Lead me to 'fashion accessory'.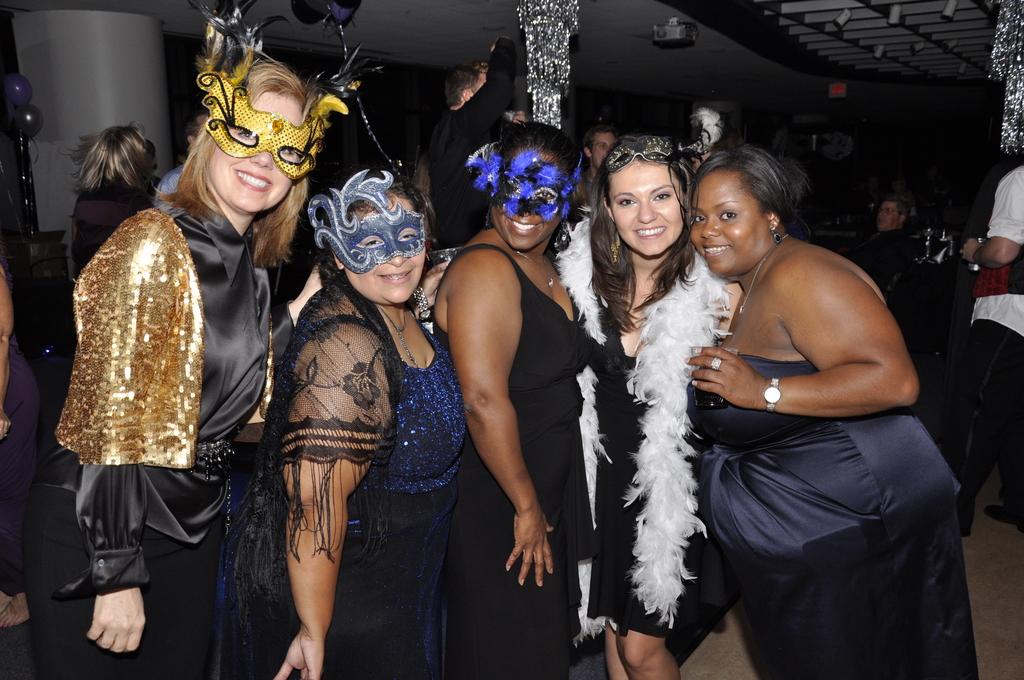
Lead to <box>481,208,492,228</box>.
